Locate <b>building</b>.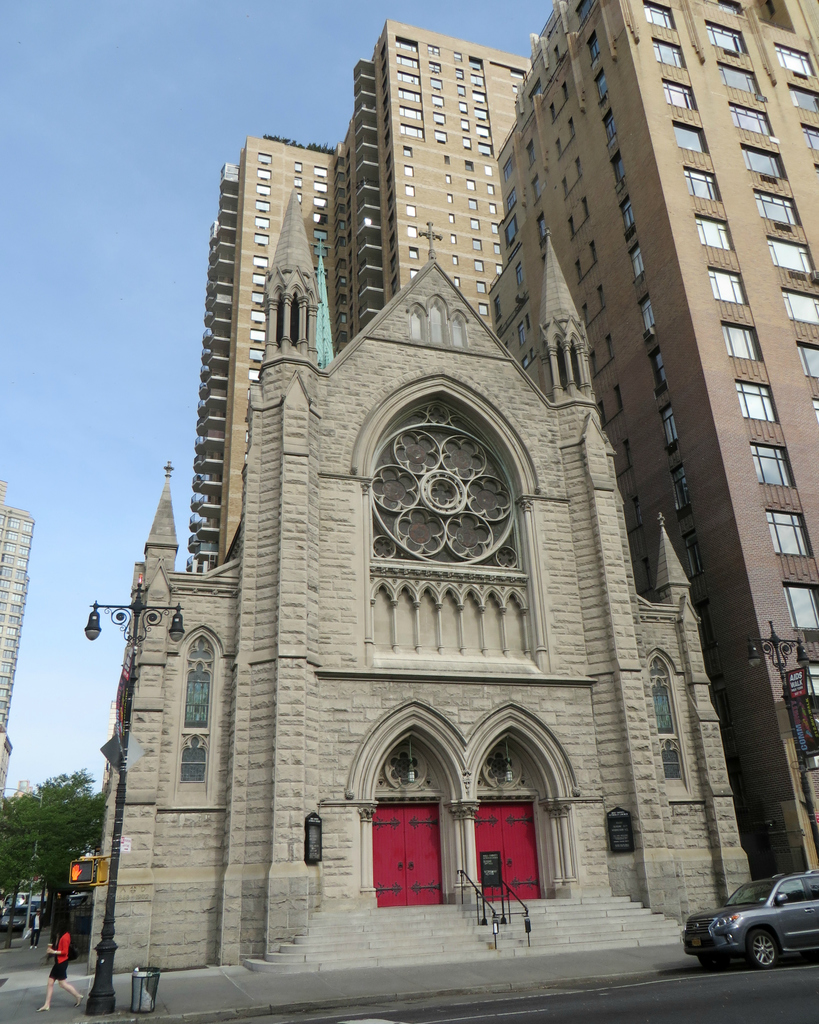
Bounding box: l=0, t=484, r=36, b=801.
